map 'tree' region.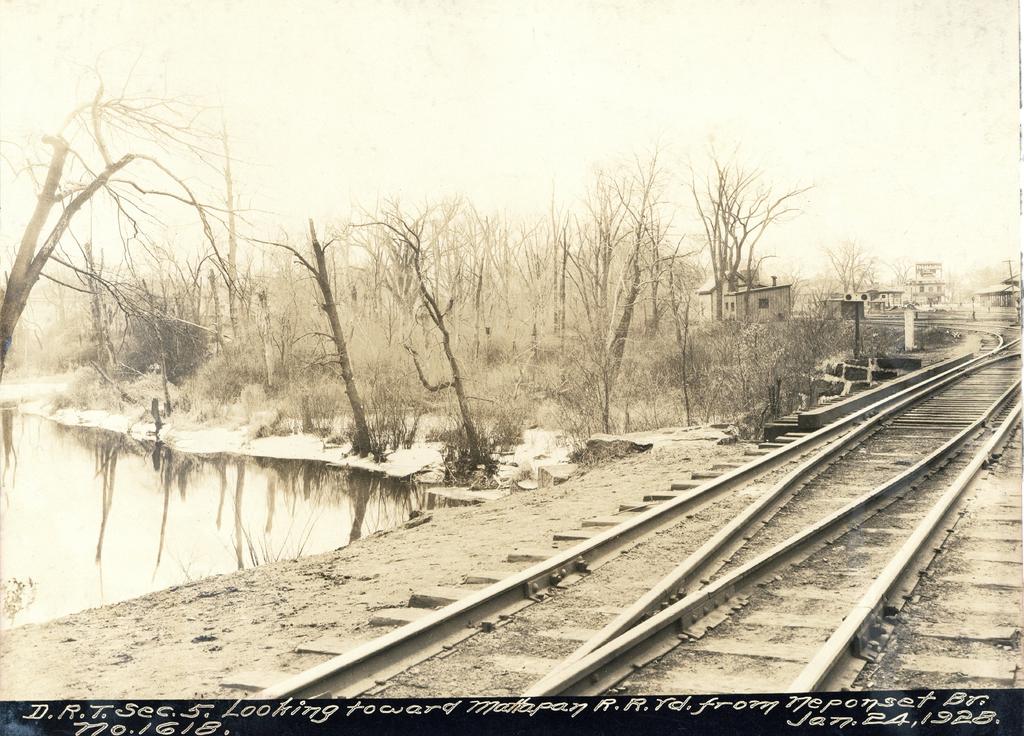
Mapped to bbox(16, 54, 282, 475).
